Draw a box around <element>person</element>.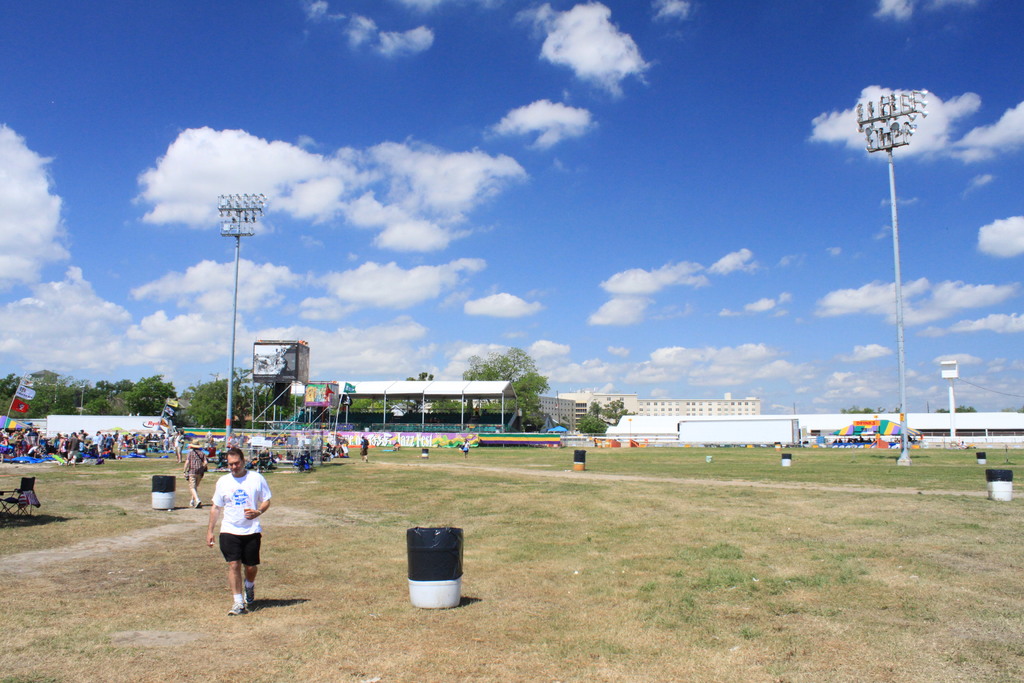
461, 437, 470, 459.
